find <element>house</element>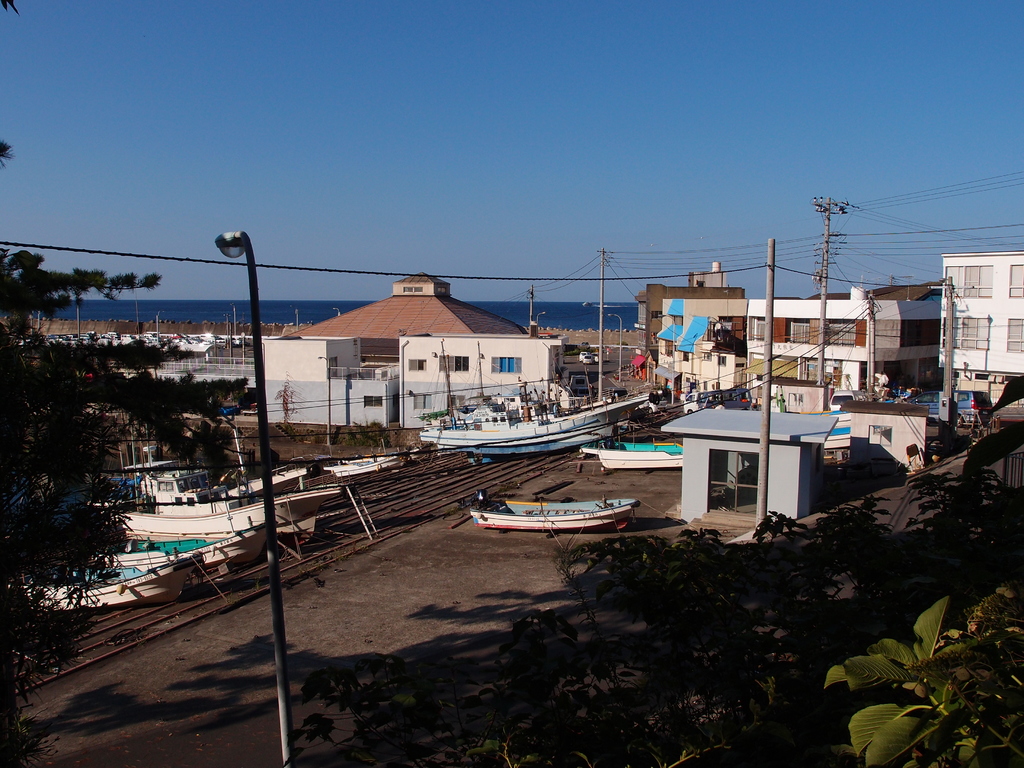
pyautogui.locateOnScreen(650, 381, 875, 529)
